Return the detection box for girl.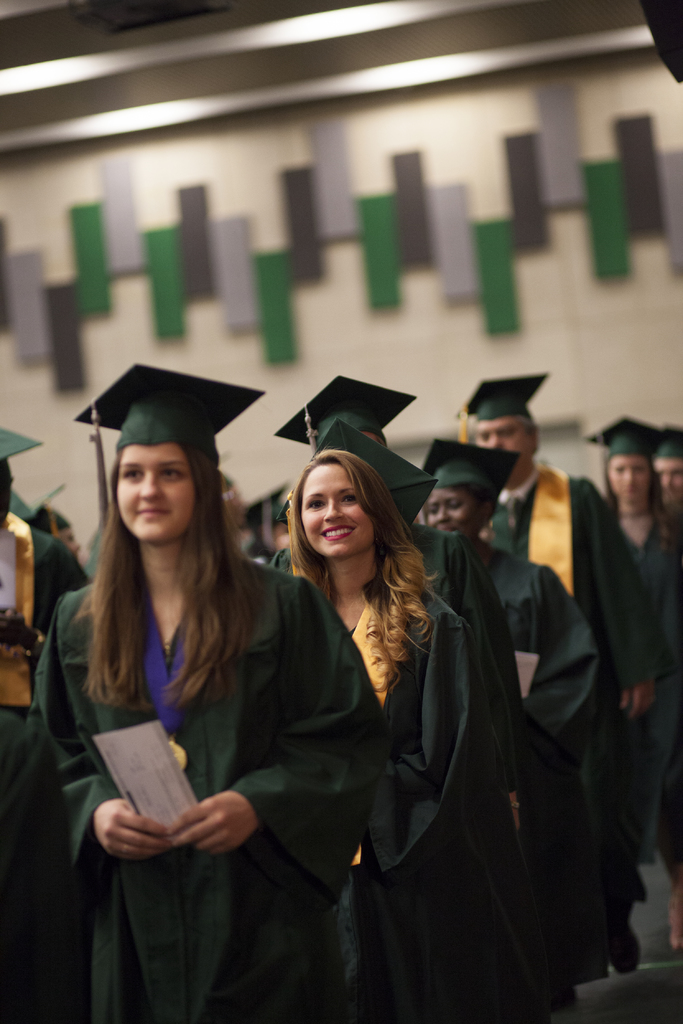
select_region(270, 445, 490, 1023).
